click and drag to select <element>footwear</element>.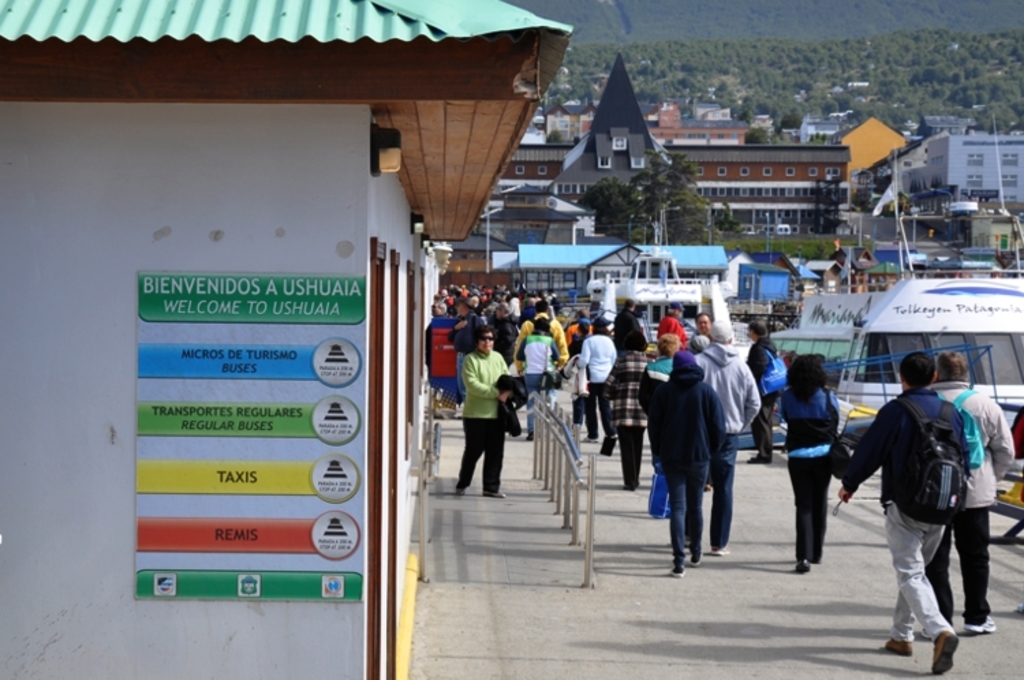
Selection: bbox=[688, 561, 696, 569].
